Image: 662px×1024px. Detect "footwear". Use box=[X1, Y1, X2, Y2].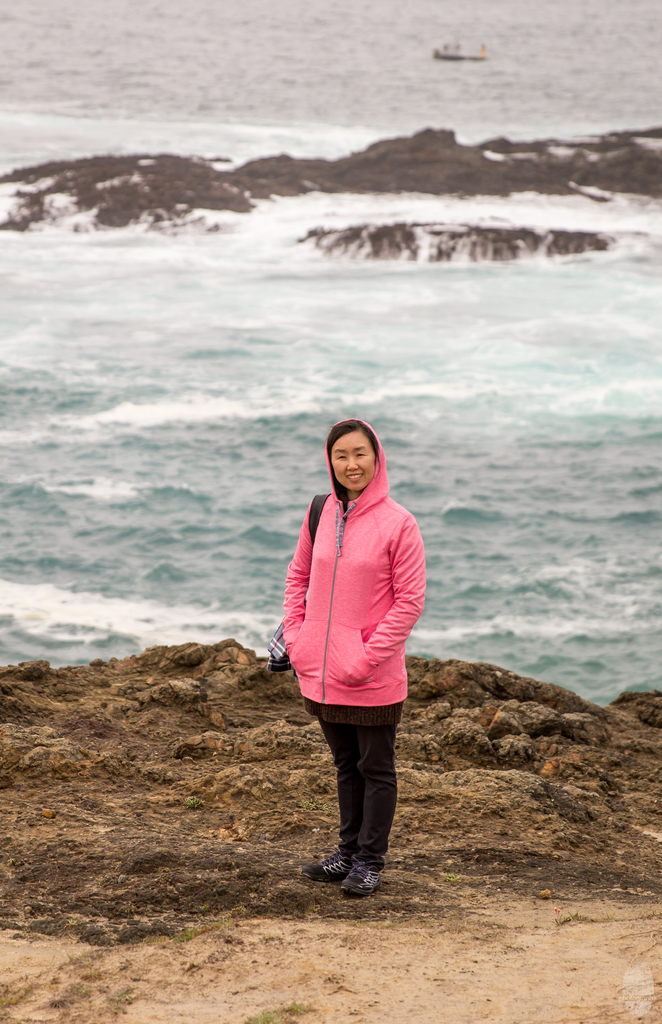
box=[302, 849, 358, 882].
